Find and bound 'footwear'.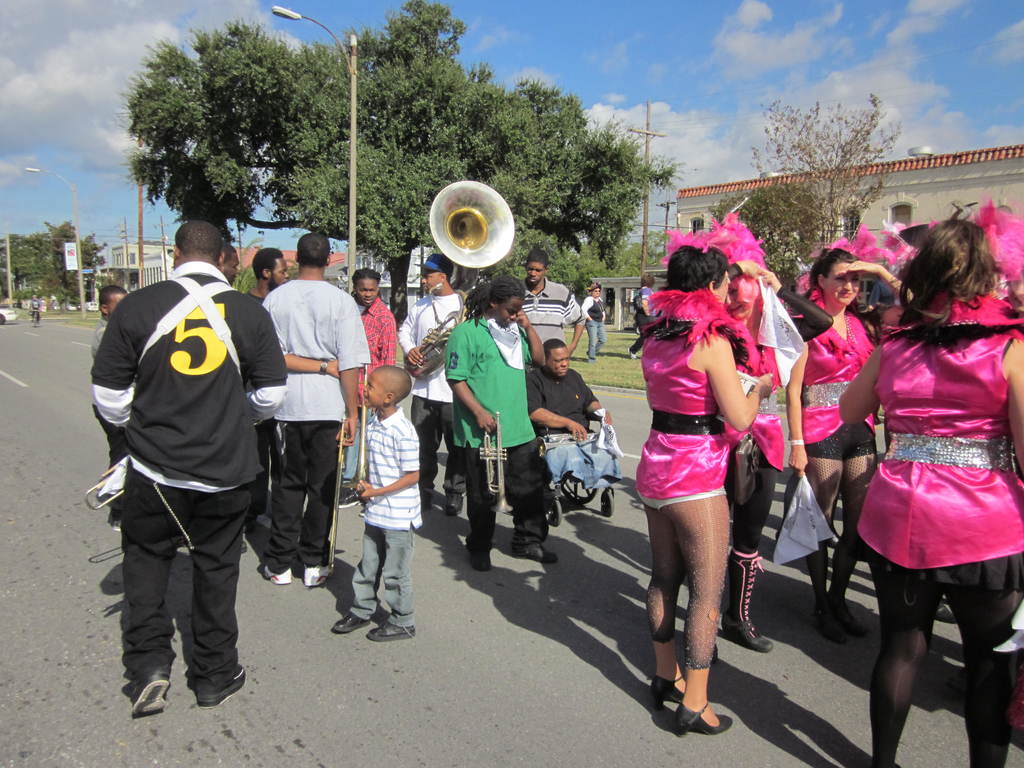
Bound: detection(370, 618, 416, 641).
